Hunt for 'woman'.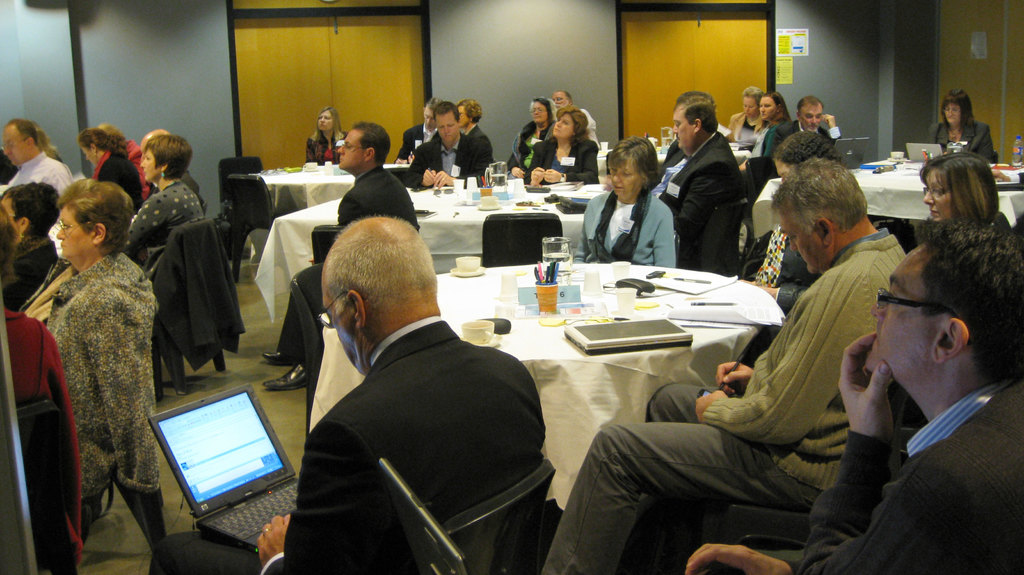
Hunted down at BBox(568, 133, 680, 267).
